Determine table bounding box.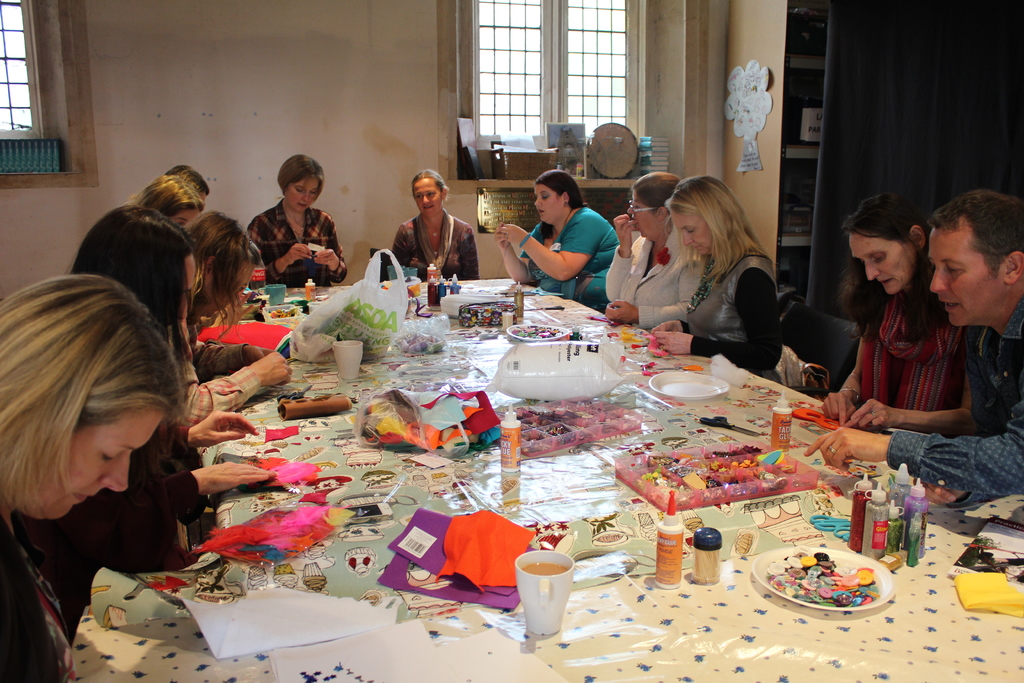
Determined: bbox=[188, 313, 989, 682].
